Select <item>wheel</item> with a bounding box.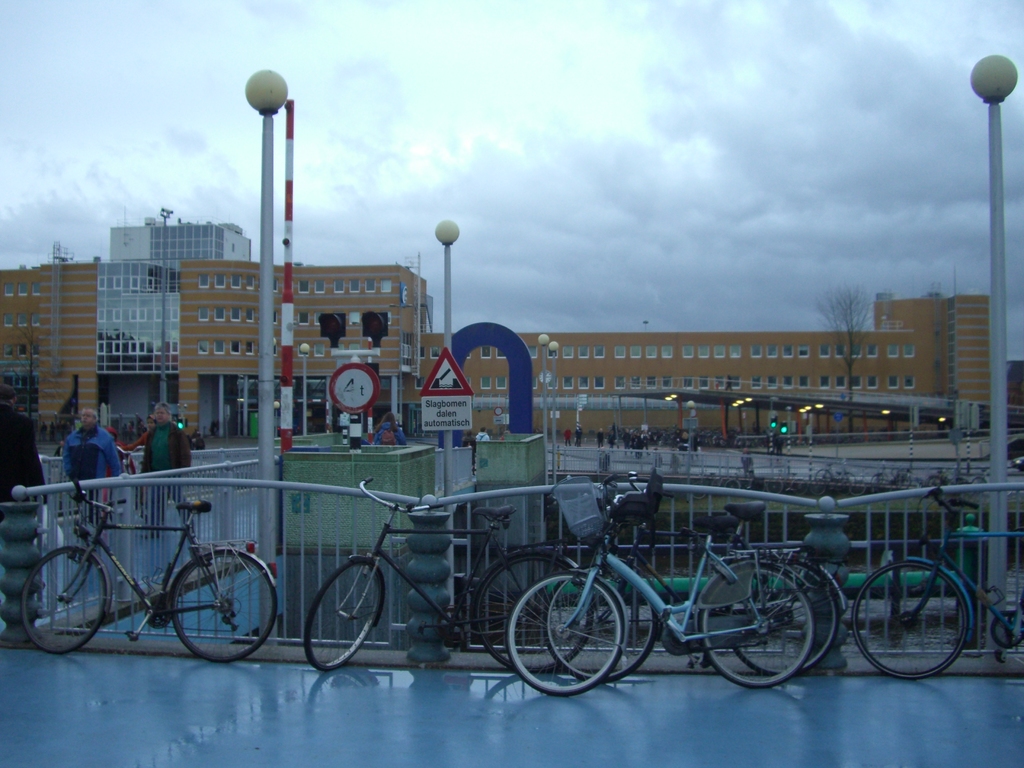
x1=18, y1=552, x2=107, y2=653.
